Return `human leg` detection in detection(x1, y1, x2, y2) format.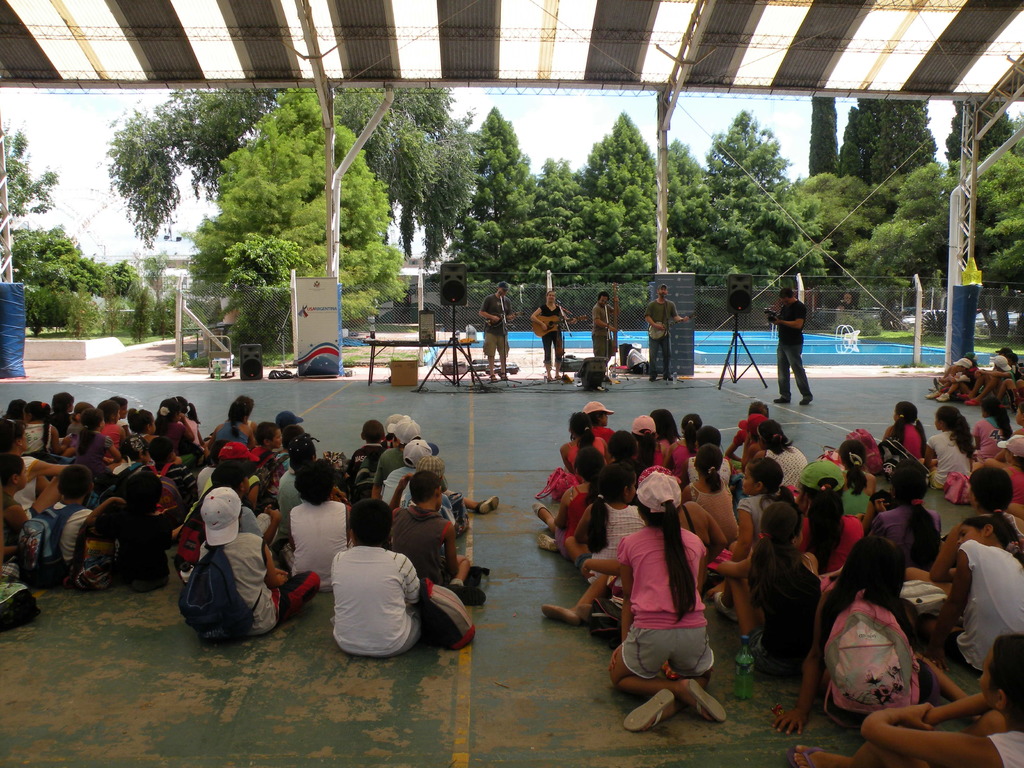
detection(780, 355, 784, 401).
